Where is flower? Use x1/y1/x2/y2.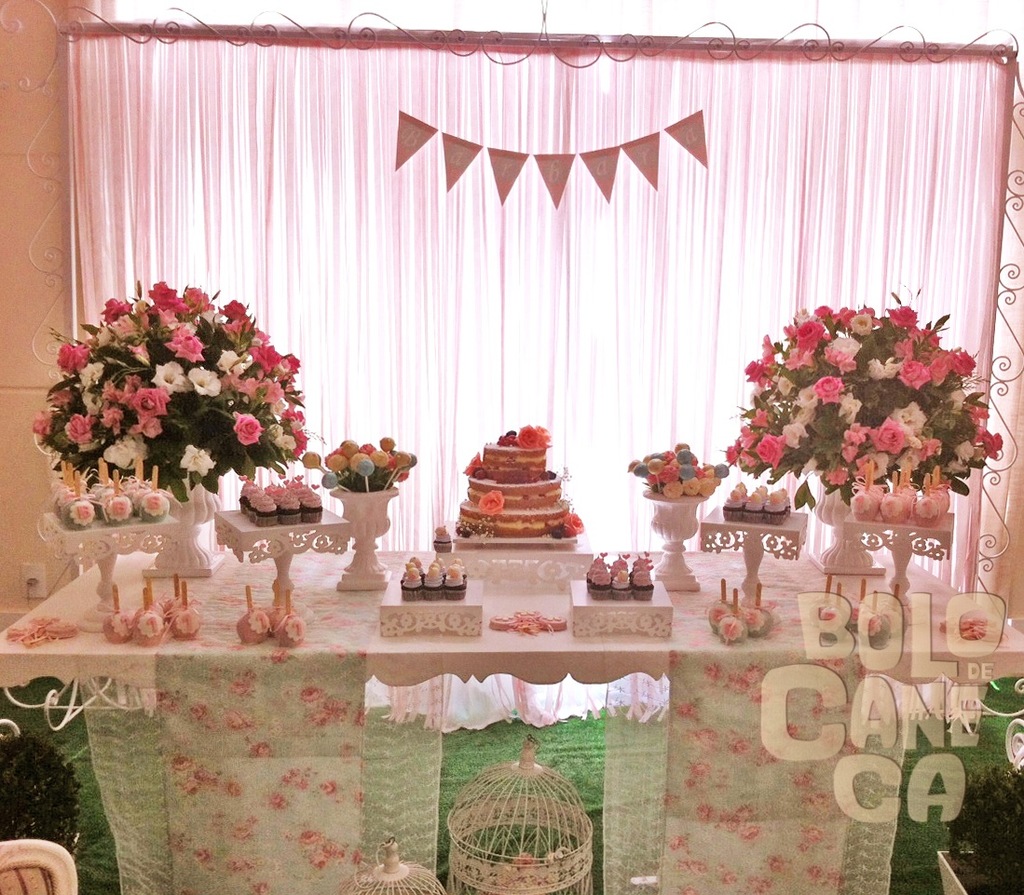
516/424/538/451.
